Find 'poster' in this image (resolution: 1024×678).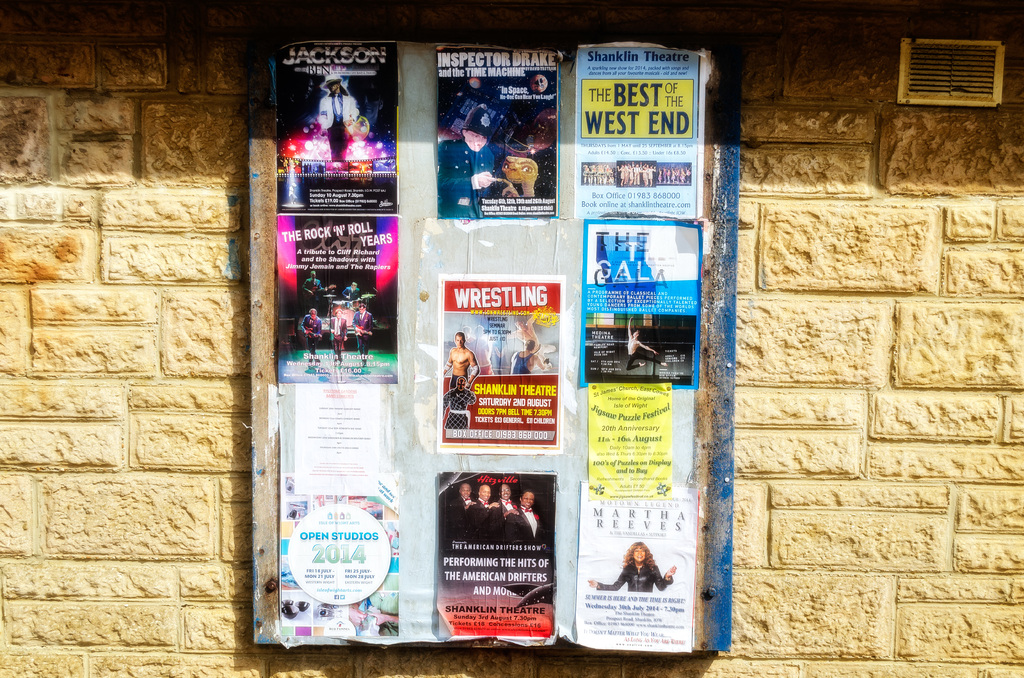
pyautogui.locateOnScreen(575, 480, 691, 652).
